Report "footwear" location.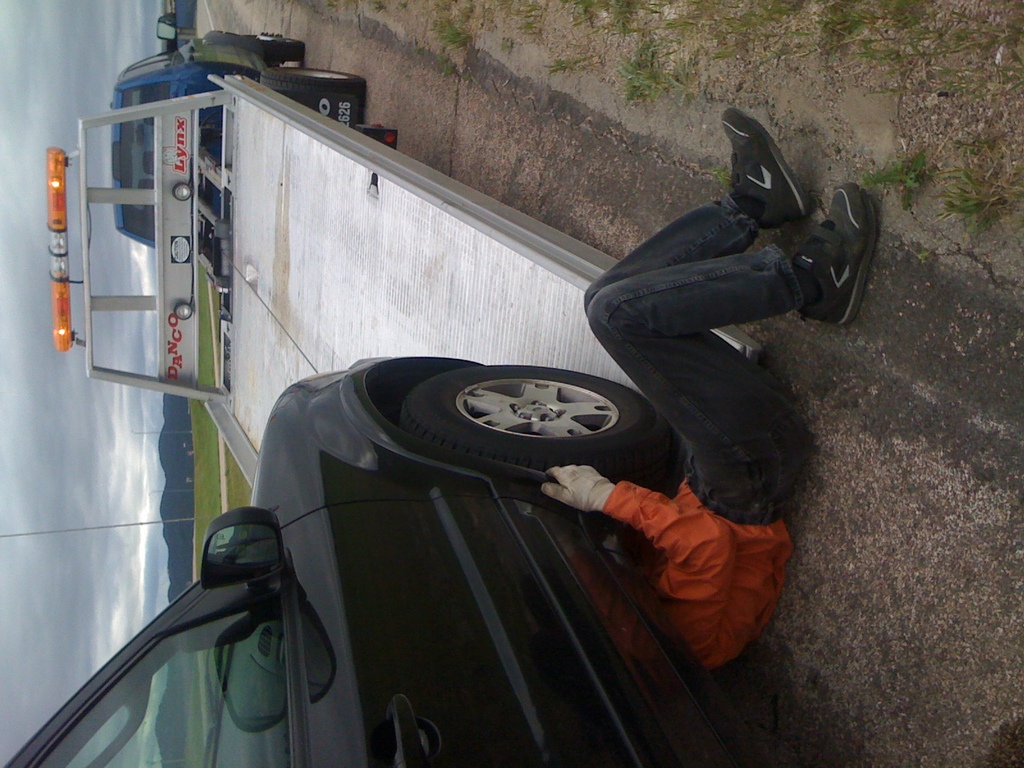
Report: (721,105,811,240).
